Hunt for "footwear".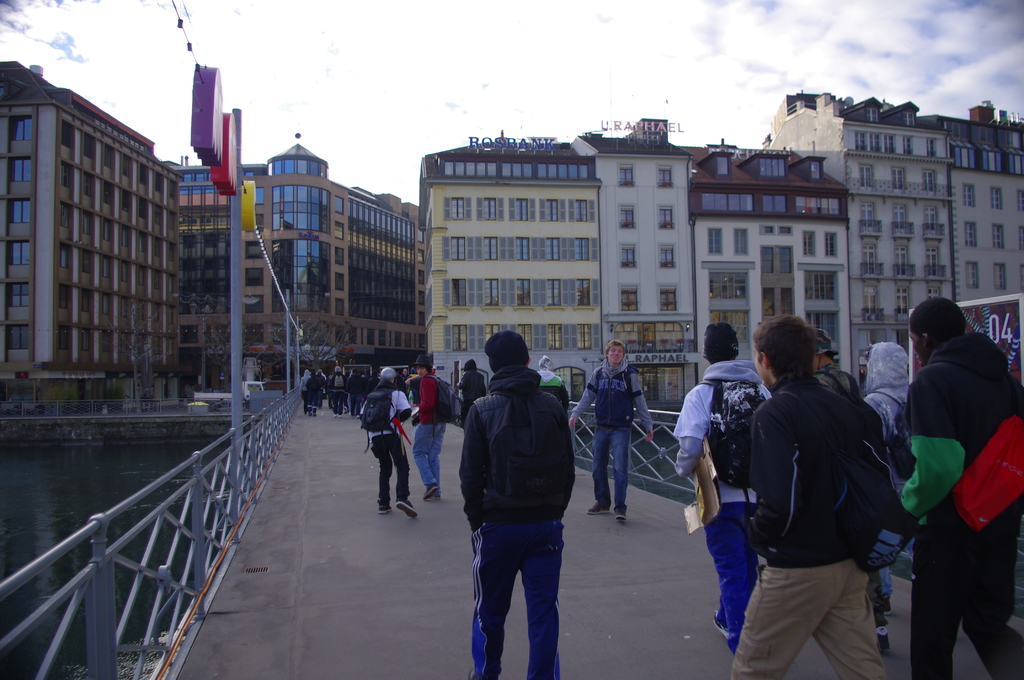
Hunted down at region(331, 414, 337, 419).
